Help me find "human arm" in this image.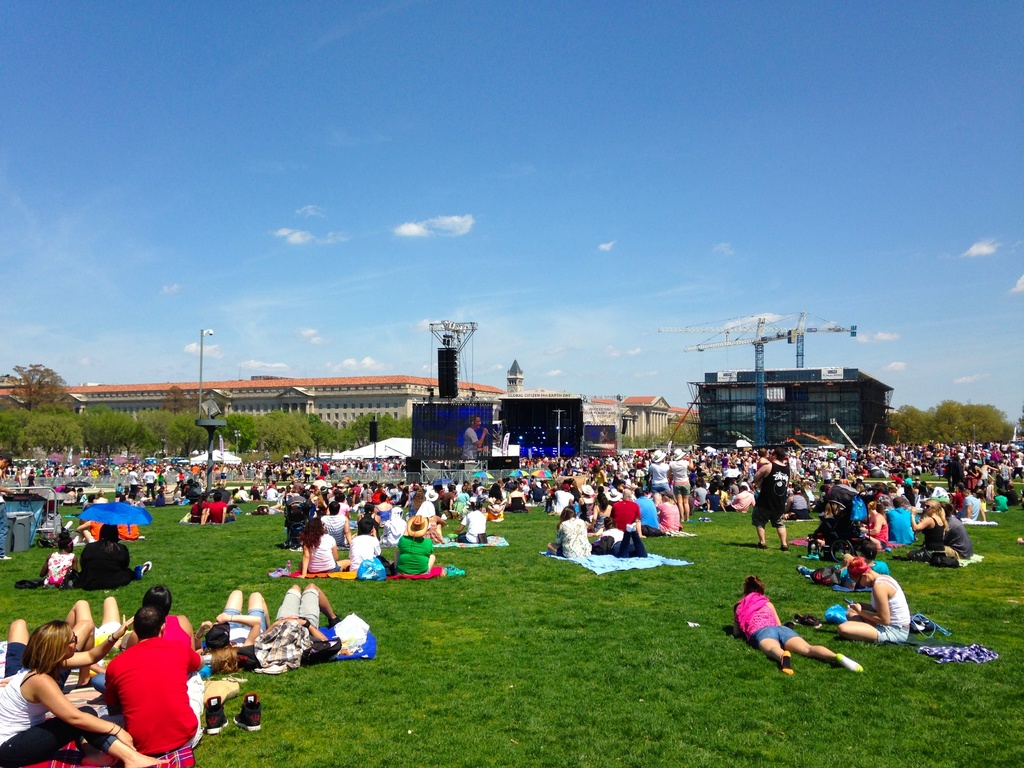
Found it: bbox(195, 618, 213, 655).
